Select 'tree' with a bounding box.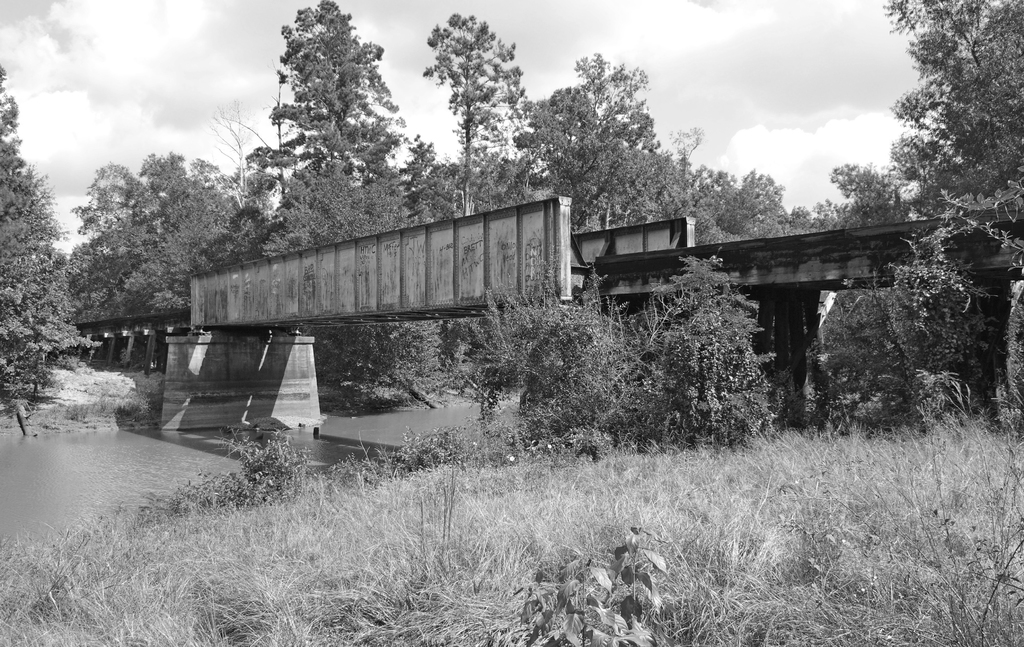
box(529, 84, 616, 216).
